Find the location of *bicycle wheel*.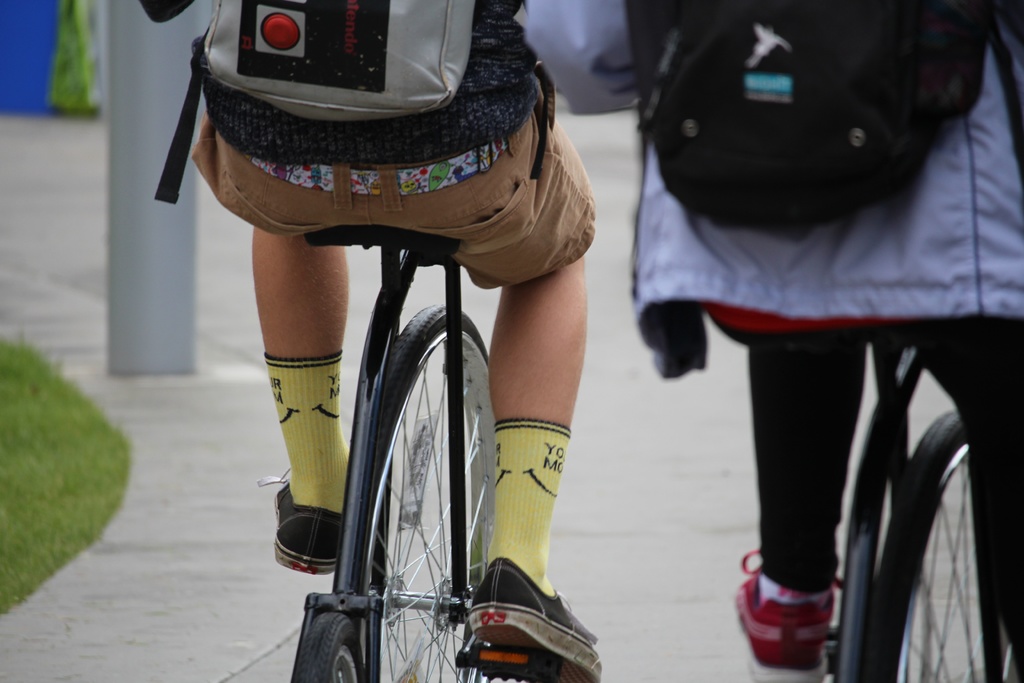
Location: {"x1": 292, "y1": 609, "x2": 371, "y2": 682}.
